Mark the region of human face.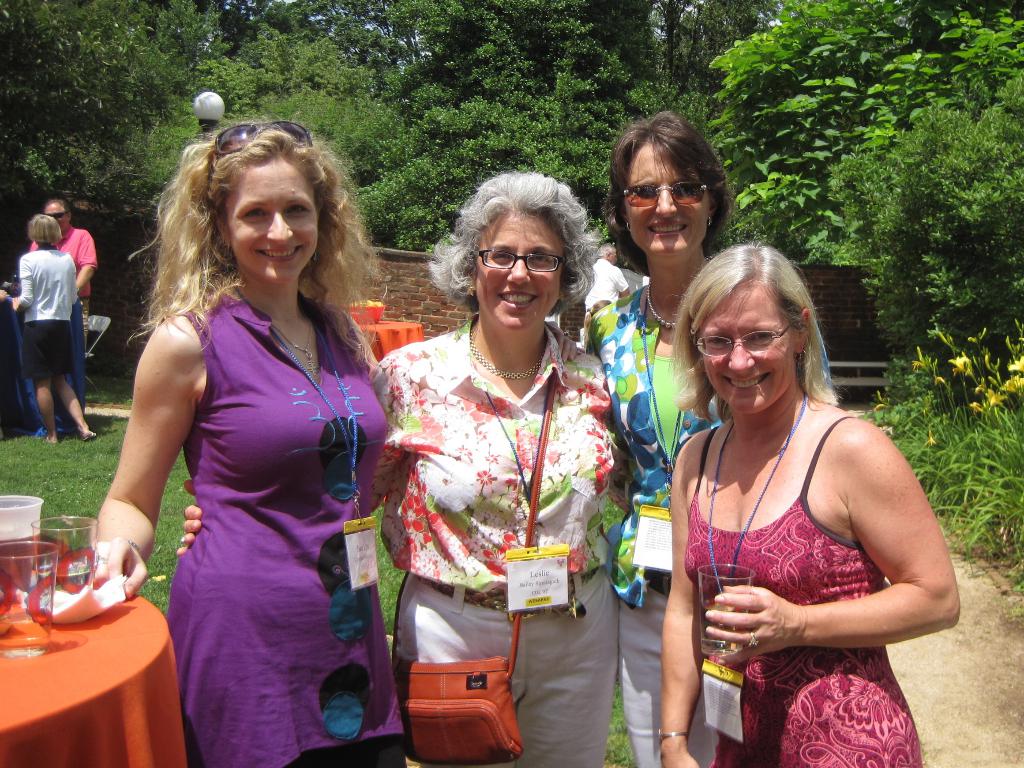
Region: region(42, 201, 70, 230).
